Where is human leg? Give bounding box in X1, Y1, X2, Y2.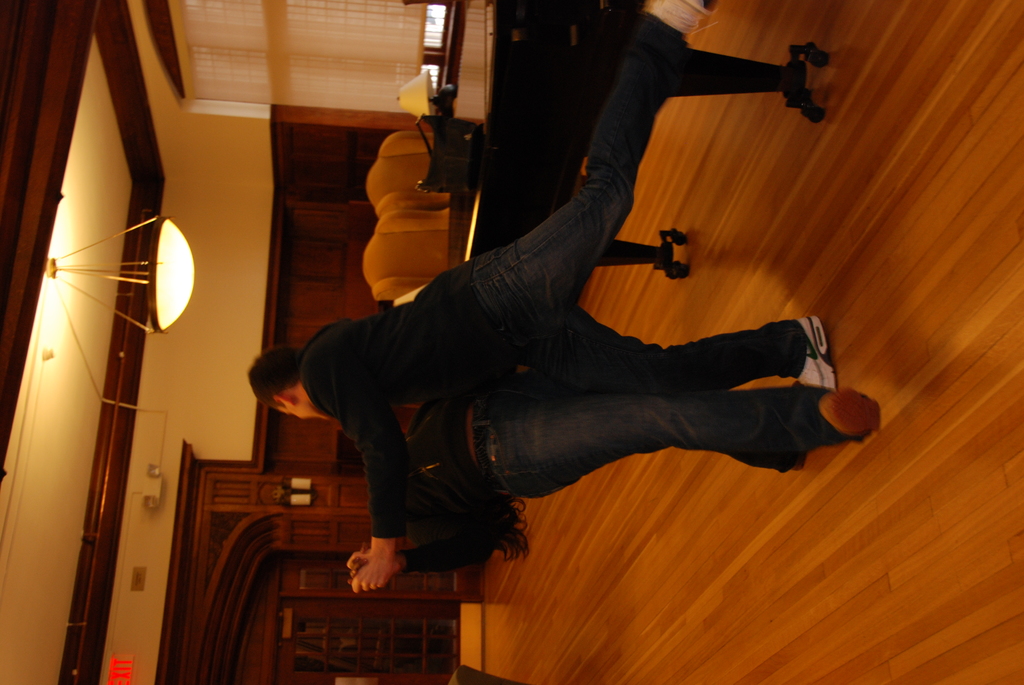
491, 402, 884, 474.
